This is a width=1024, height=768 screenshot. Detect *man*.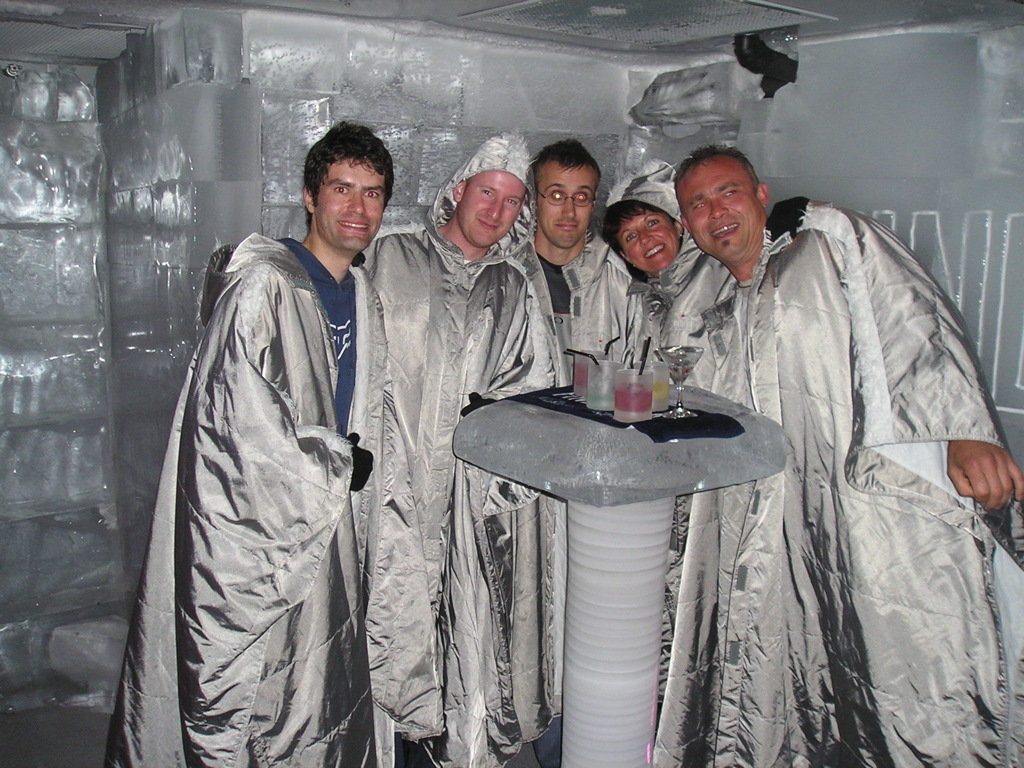
652:137:1023:767.
